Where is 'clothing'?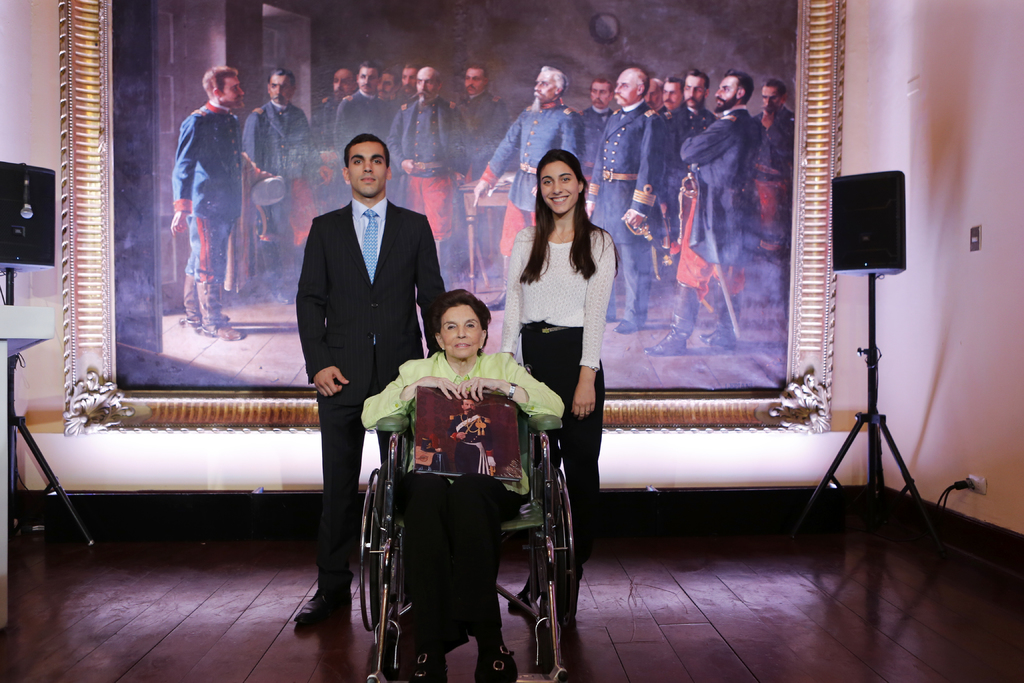
region(751, 110, 794, 262).
